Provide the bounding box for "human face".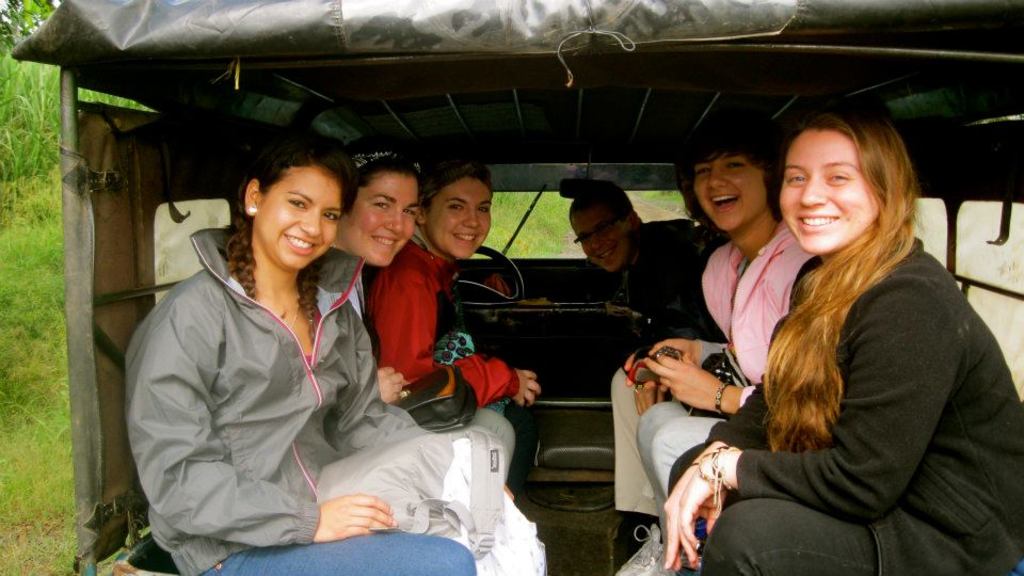
bbox=[780, 133, 874, 258].
